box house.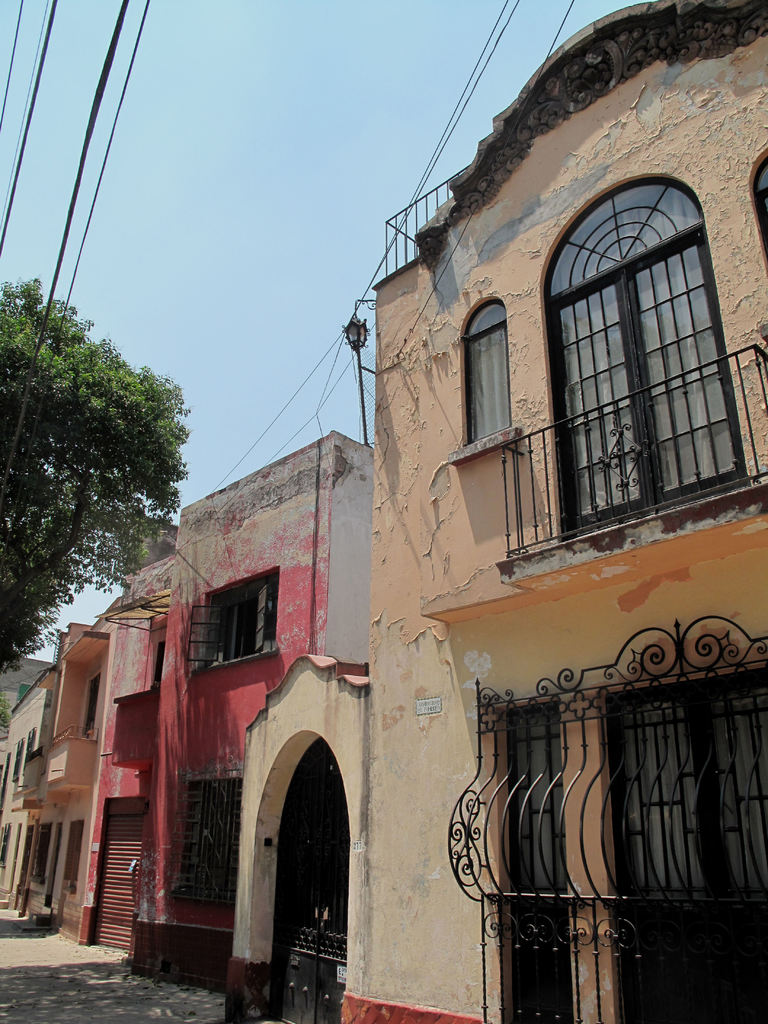
(362, 0, 767, 1023).
